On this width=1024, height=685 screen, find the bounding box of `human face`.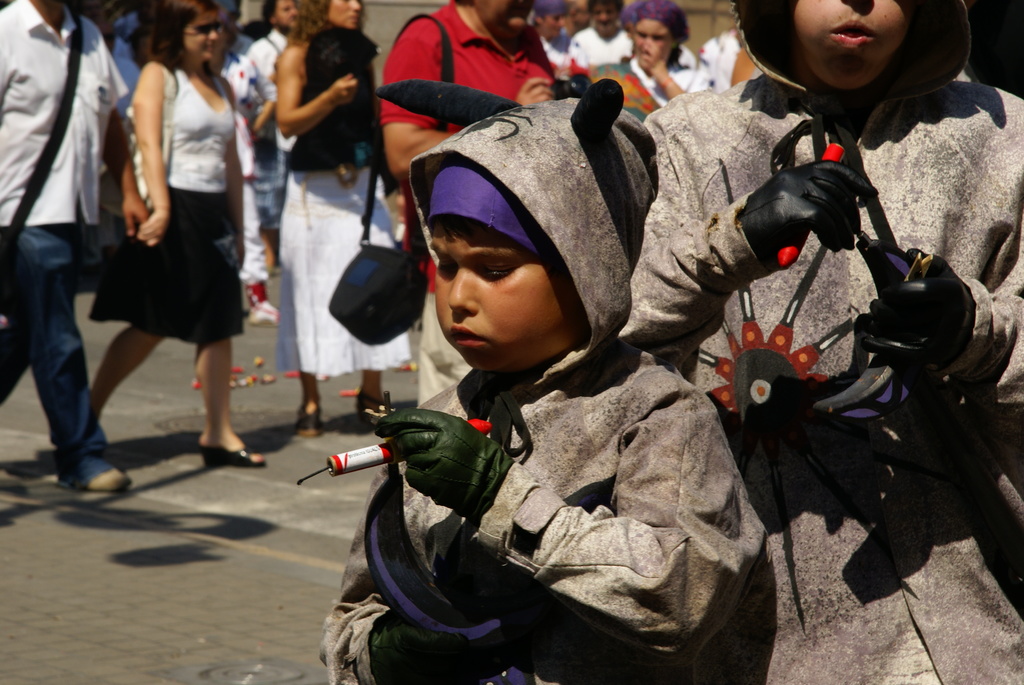
Bounding box: left=634, top=20, right=675, bottom=66.
